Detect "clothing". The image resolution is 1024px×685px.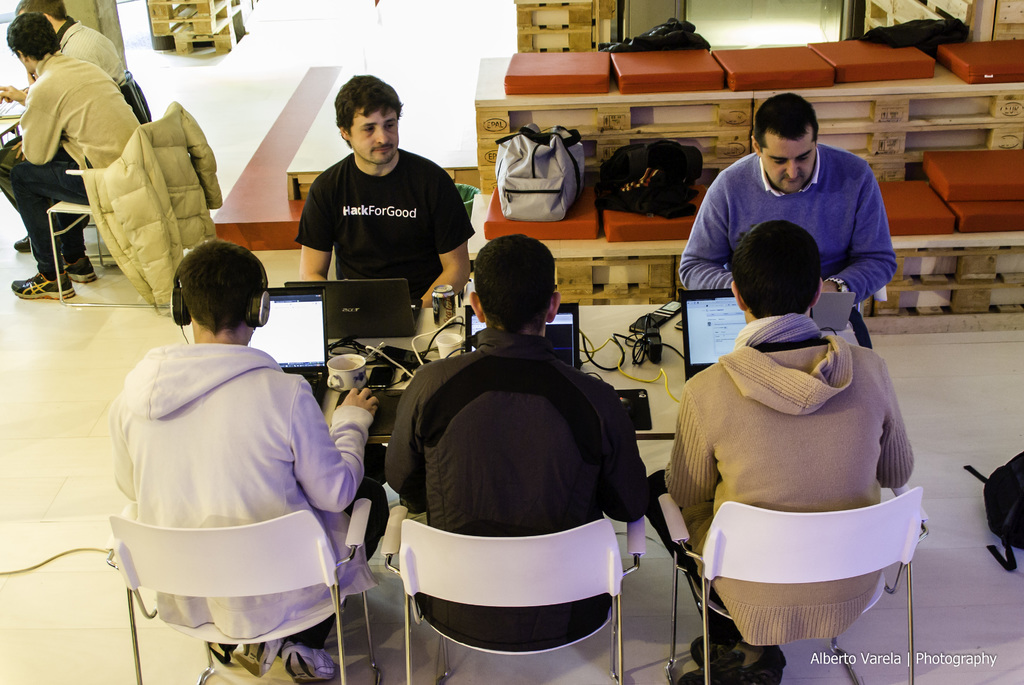
[666,316,917,641].
